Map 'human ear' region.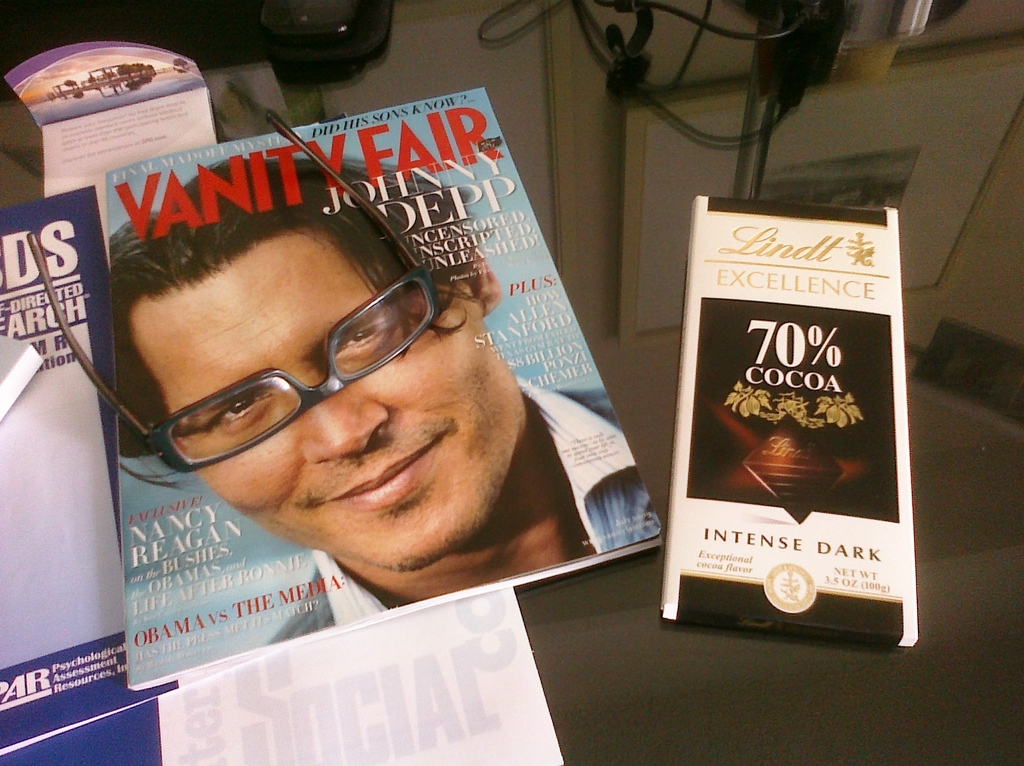
Mapped to {"left": 456, "top": 247, "right": 502, "bottom": 312}.
